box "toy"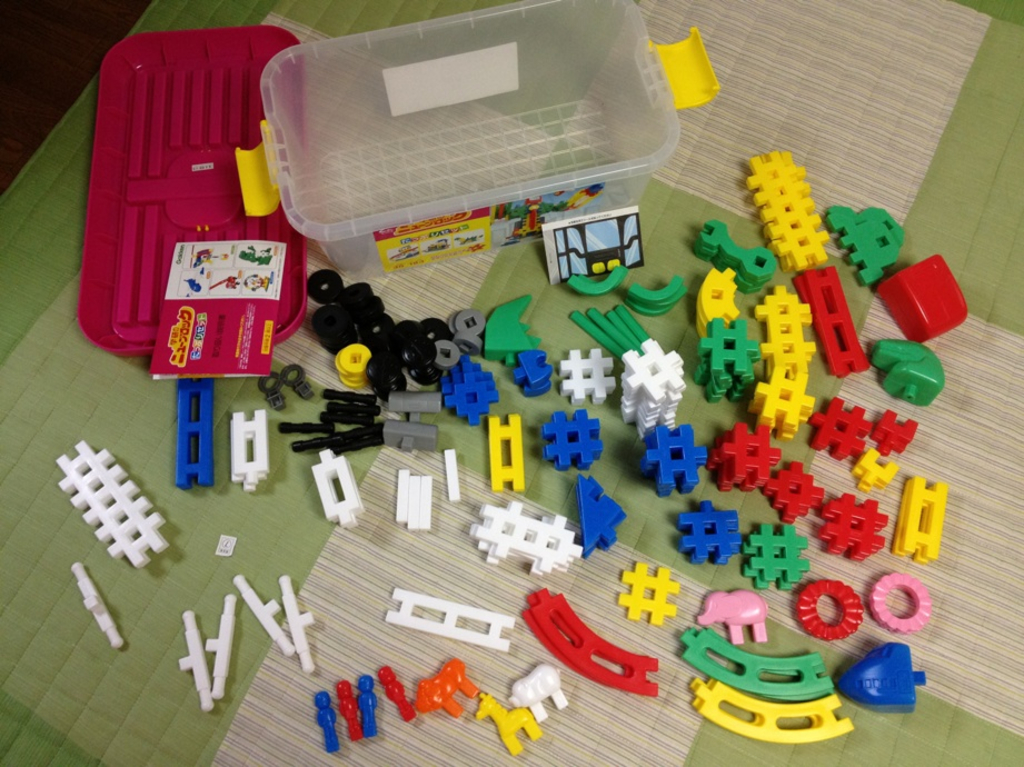
select_region(318, 689, 338, 745)
